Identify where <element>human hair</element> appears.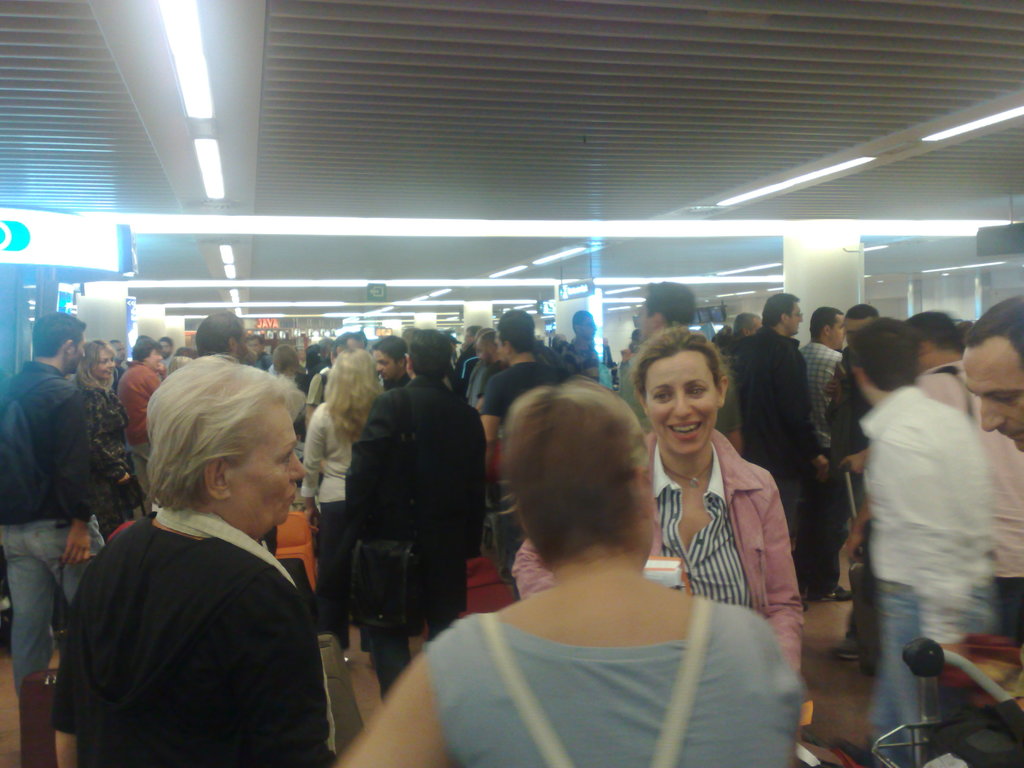
Appears at 146, 353, 301, 509.
